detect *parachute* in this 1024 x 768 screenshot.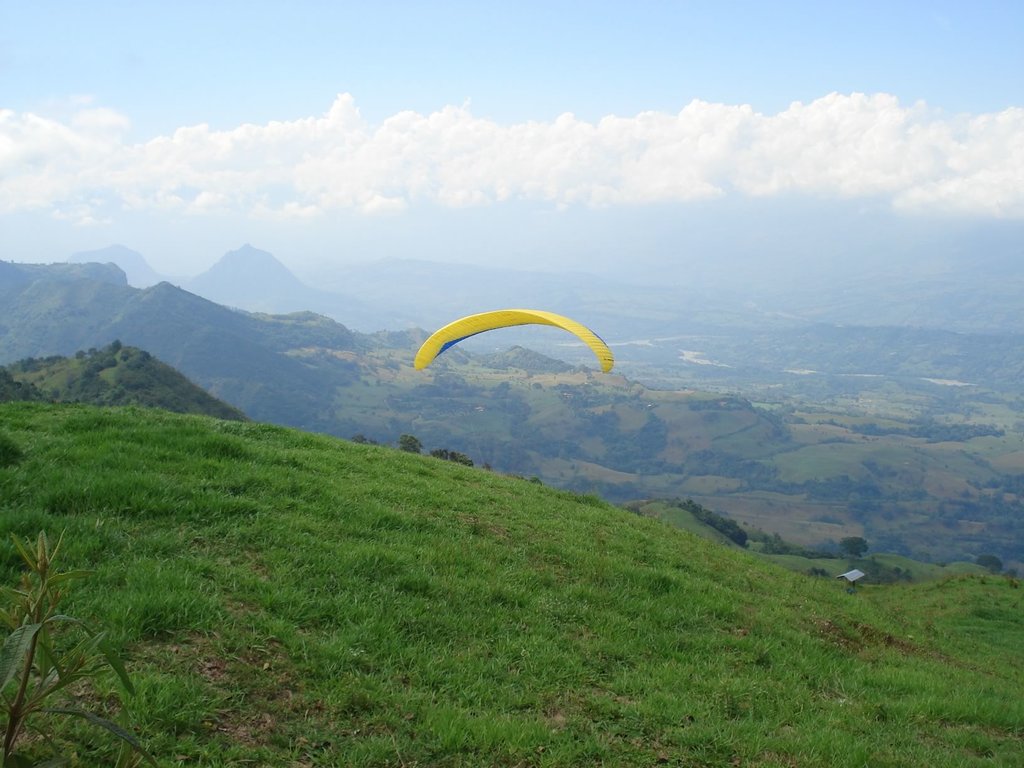
Detection: (415, 311, 607, 372).
